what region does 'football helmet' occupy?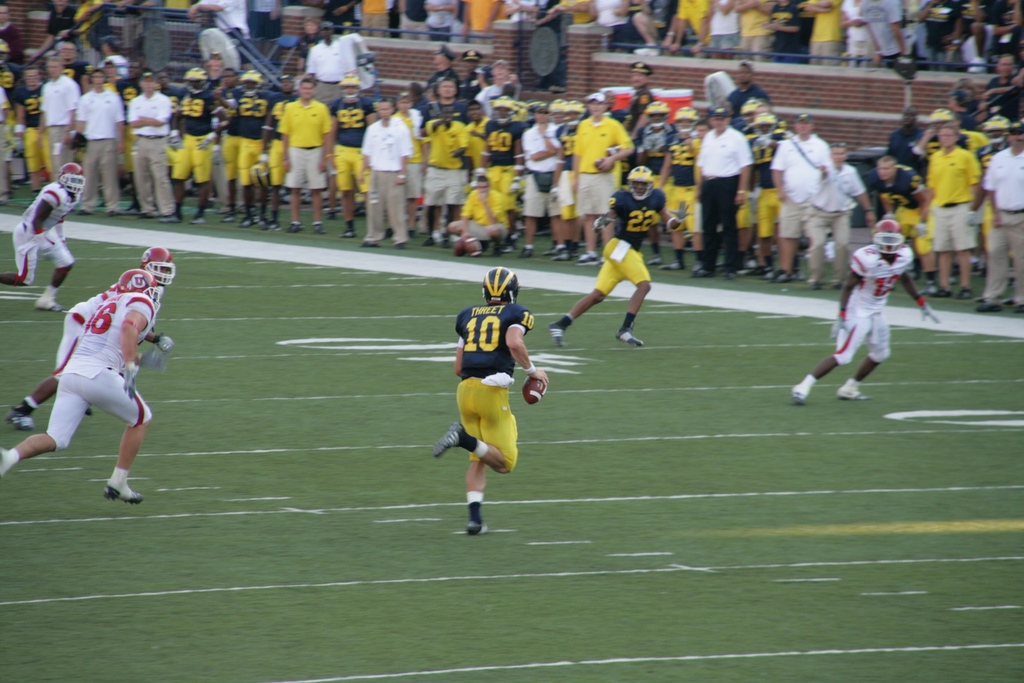
x1=117, y1=268, x2=161, y2=295.
